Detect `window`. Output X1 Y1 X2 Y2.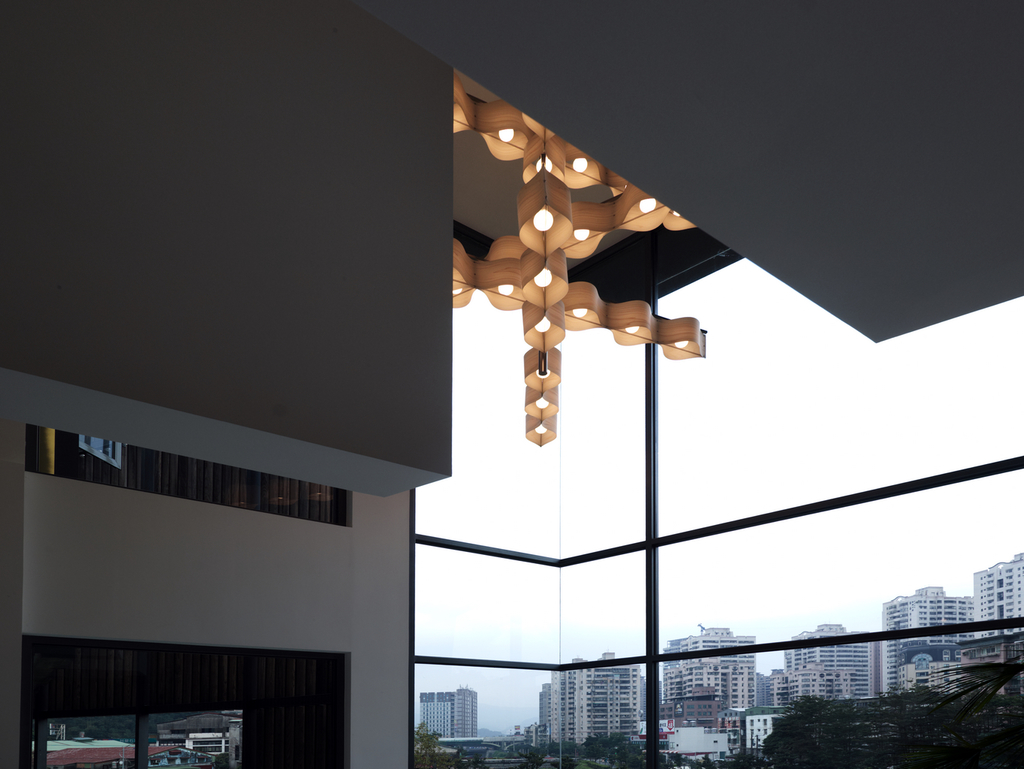
411 540 645 656.
